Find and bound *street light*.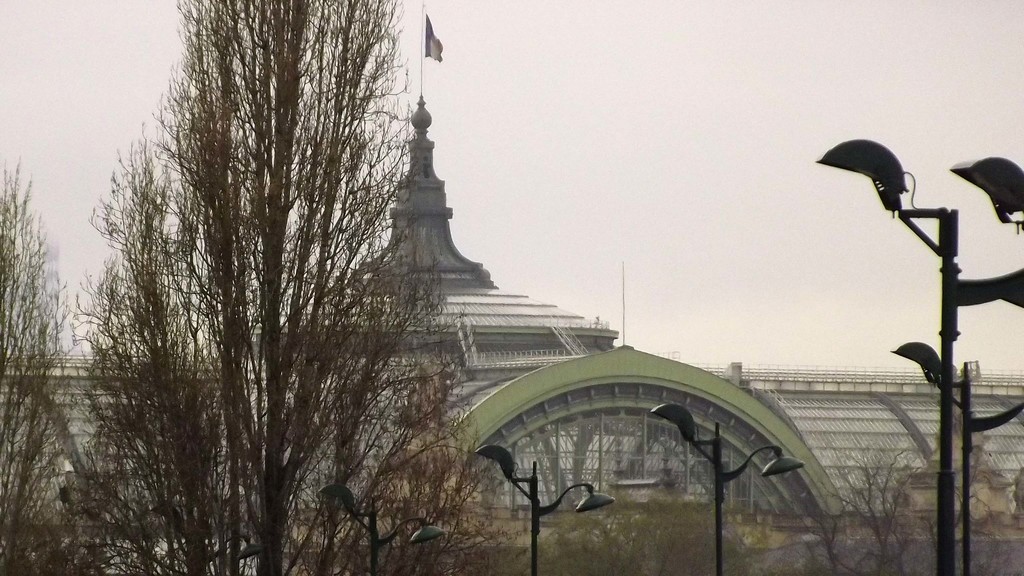
Bound: bbox=(477, 442, 625, 575).
